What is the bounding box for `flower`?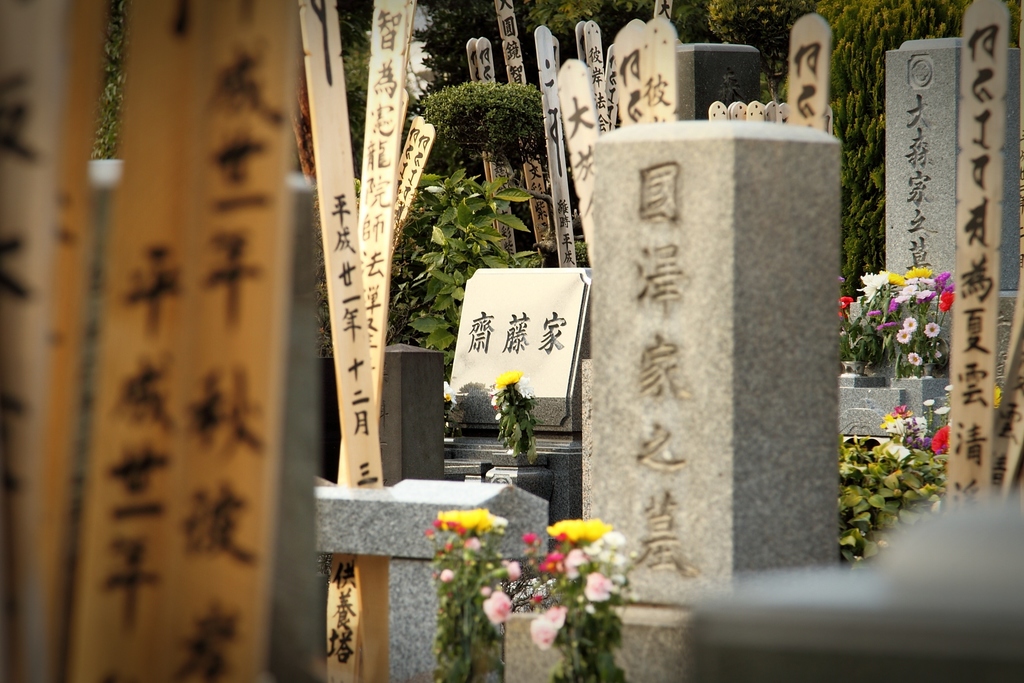
[532, 600, 571, 652].
